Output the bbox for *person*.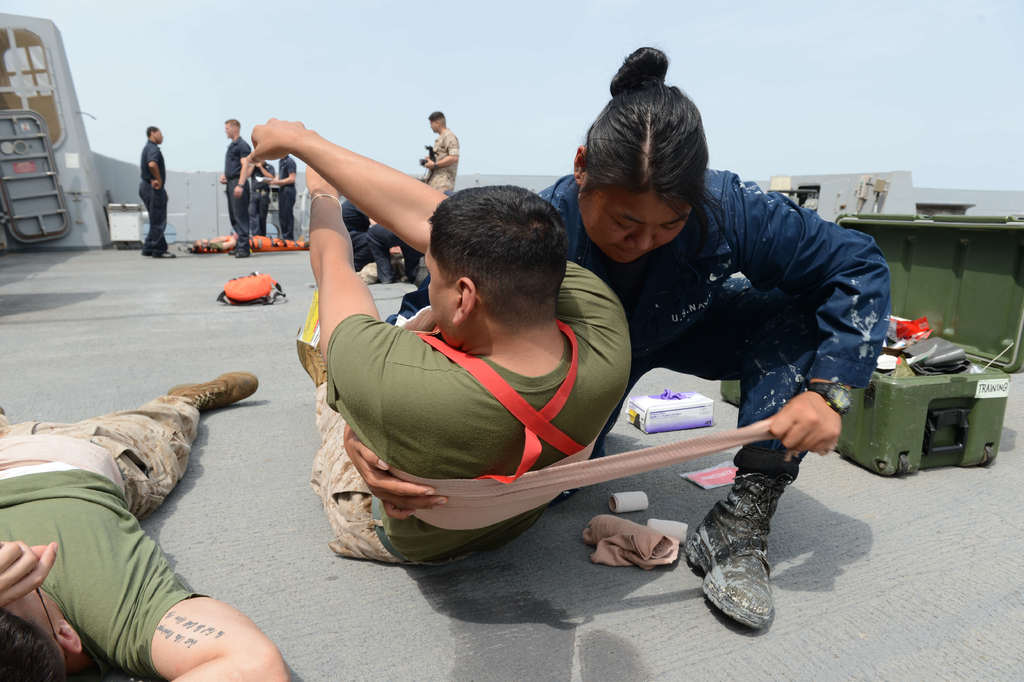
{"x1": 196, "y1": 235, "x2": 307, "y2": 247}.
